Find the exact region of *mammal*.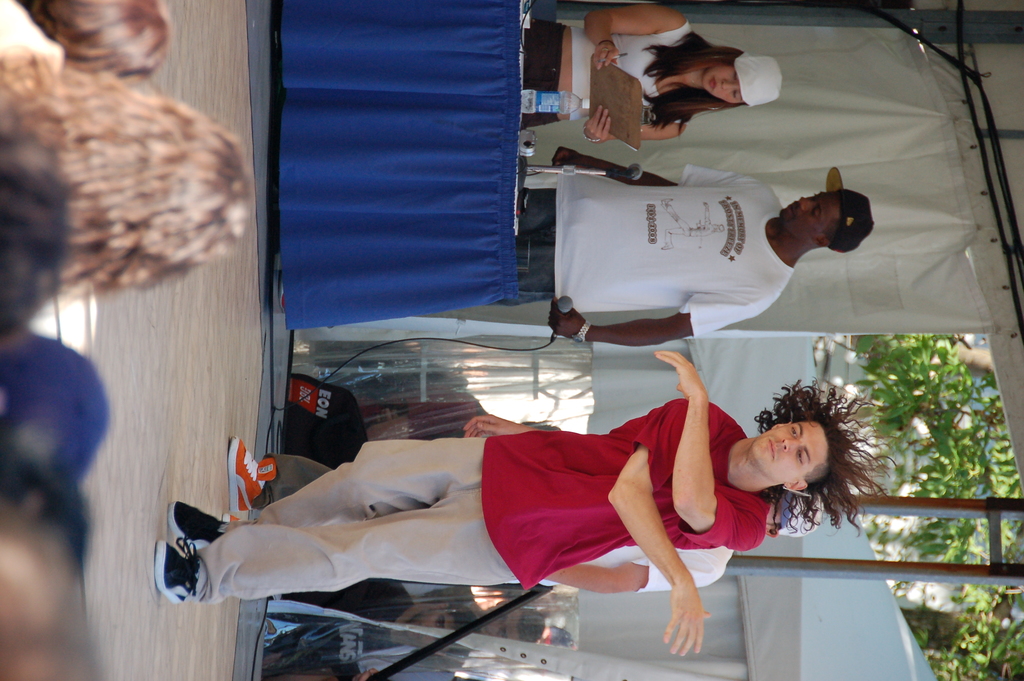
Exact region: crop(113, 327, 889, 680).
